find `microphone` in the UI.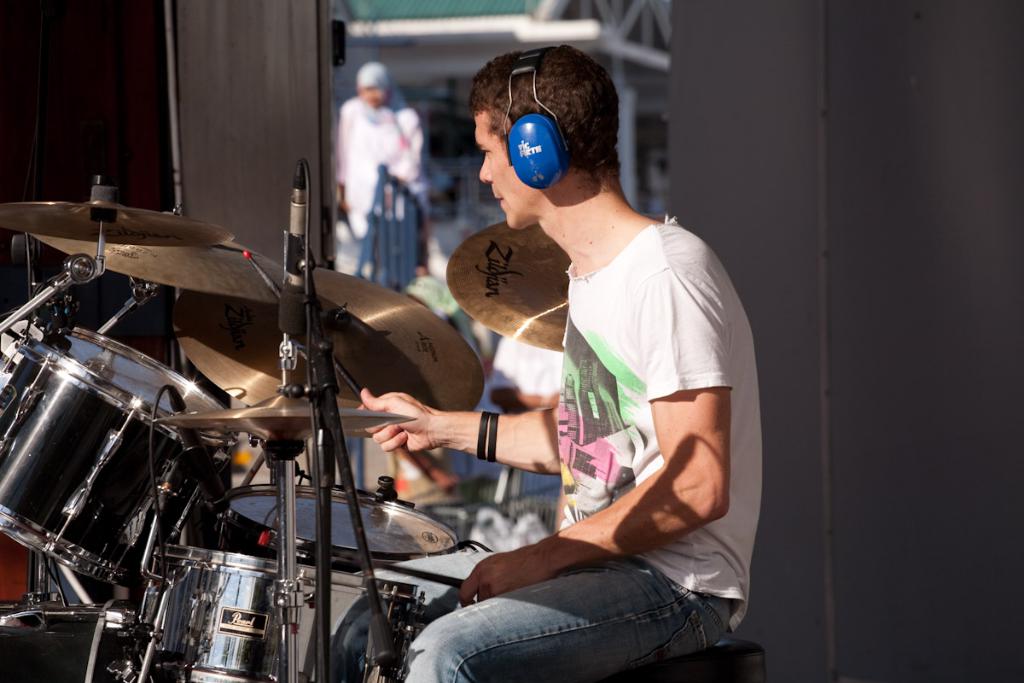
UI element at x1=276, y1=184, x2=314, y2=341.
